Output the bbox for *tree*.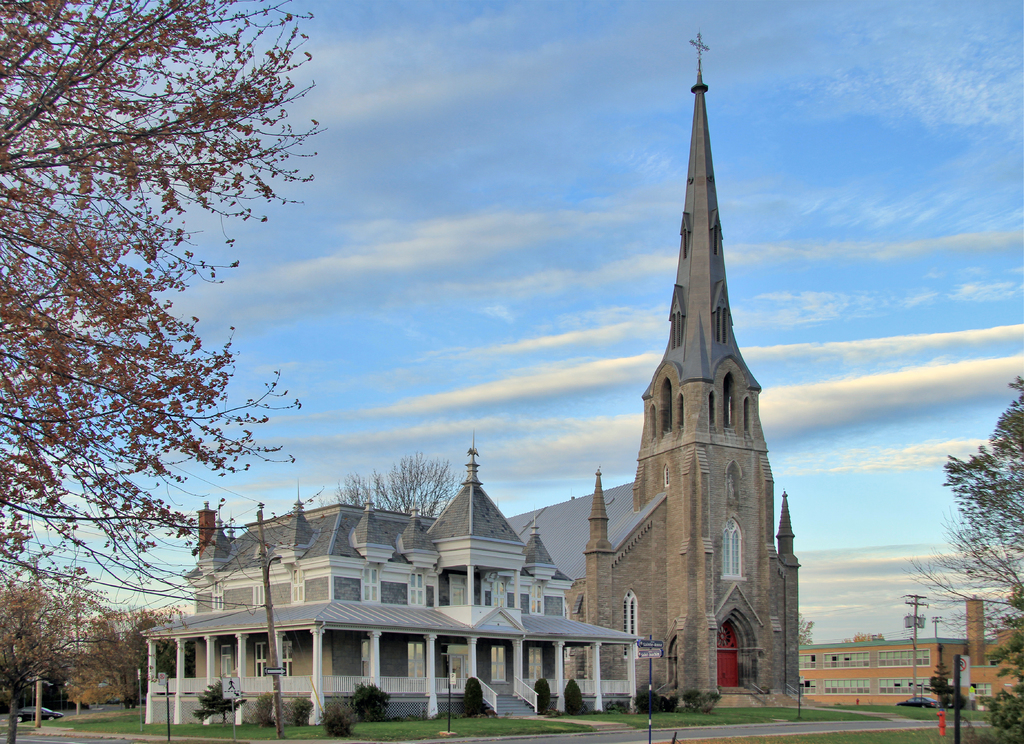
Rect(14, 54, 305, 681).
